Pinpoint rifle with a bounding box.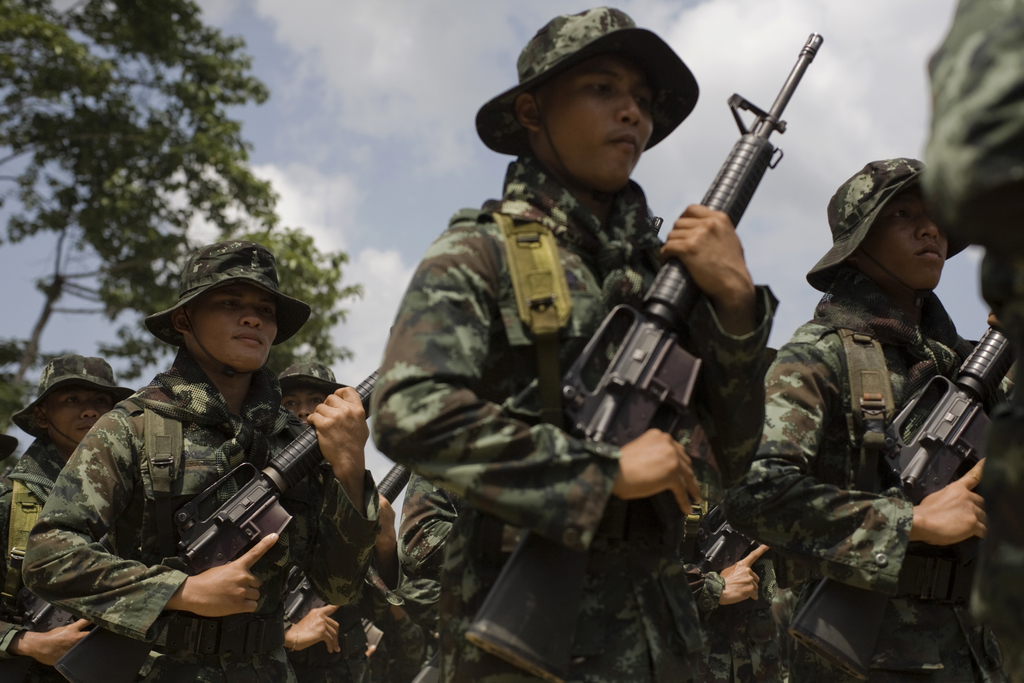
[880, 313, 1020, 508].
